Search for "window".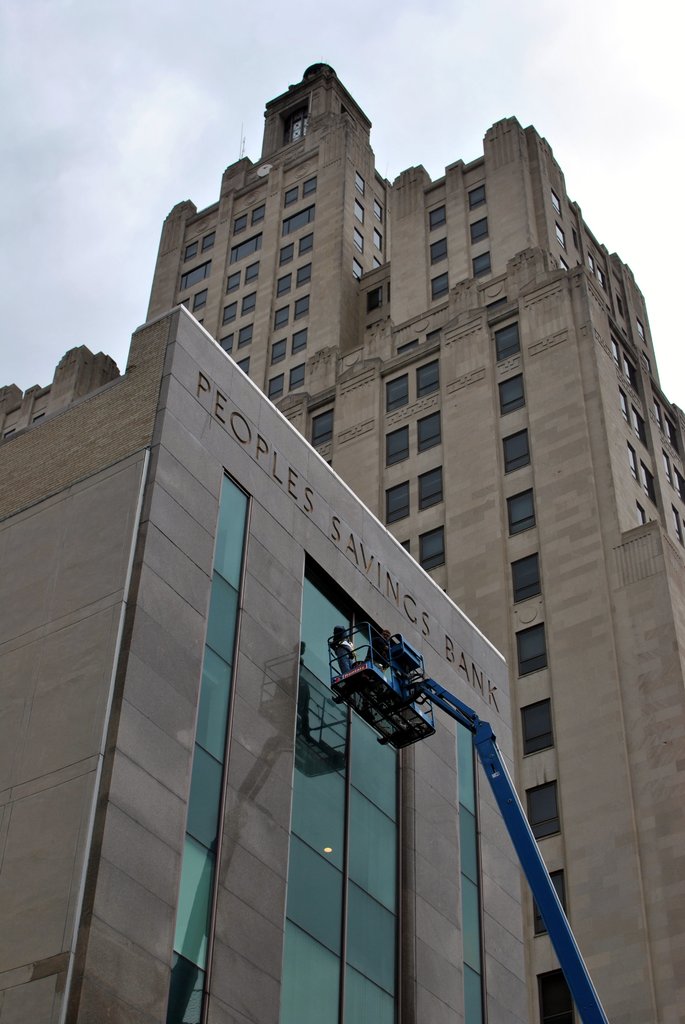
Found at box=[220, 301, 238, 330].
